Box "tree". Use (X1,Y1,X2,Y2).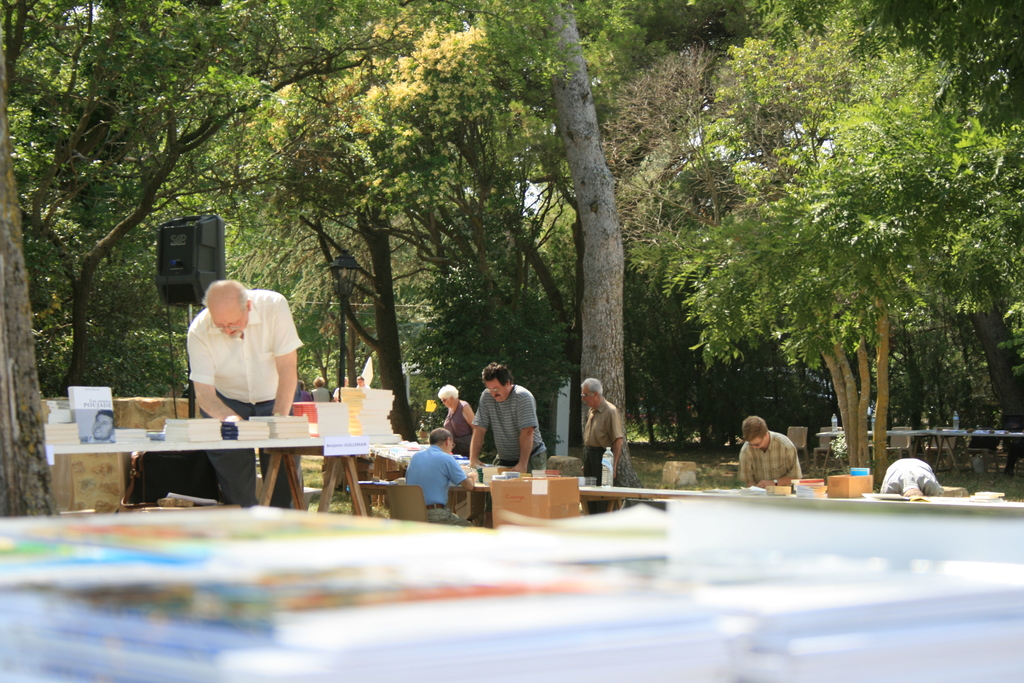
(0,0,414,402).
